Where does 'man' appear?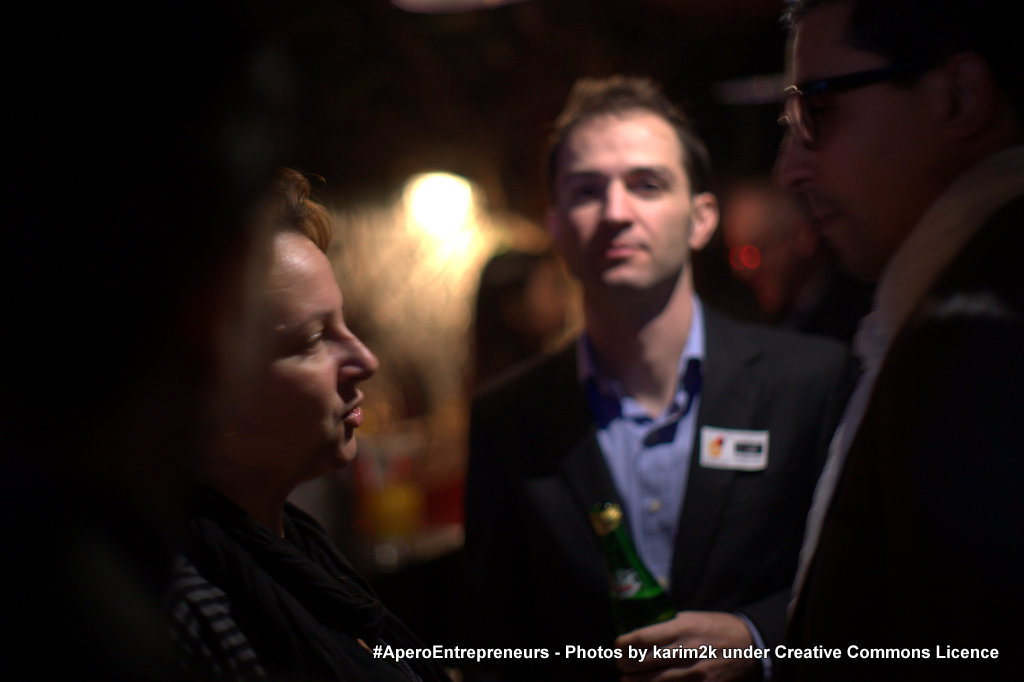
Appears at x1=462 y1=73 x2=850 y2=681.
